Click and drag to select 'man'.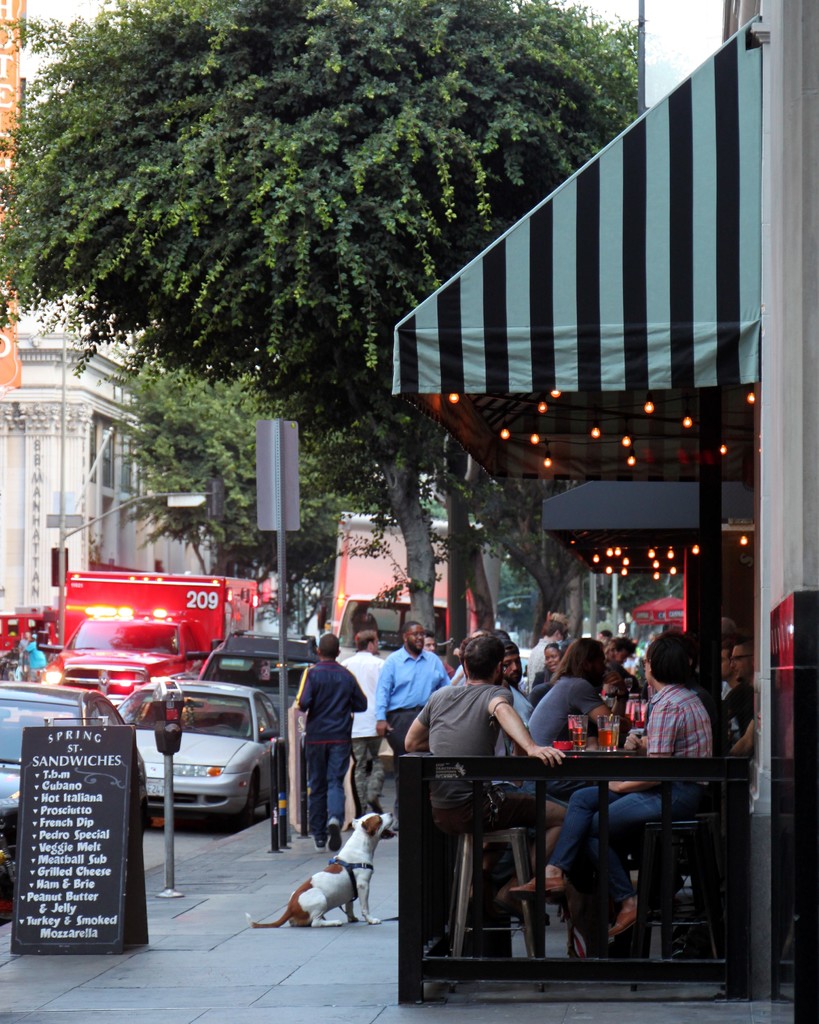
Selection: <box>341,627,386,817</box>.
